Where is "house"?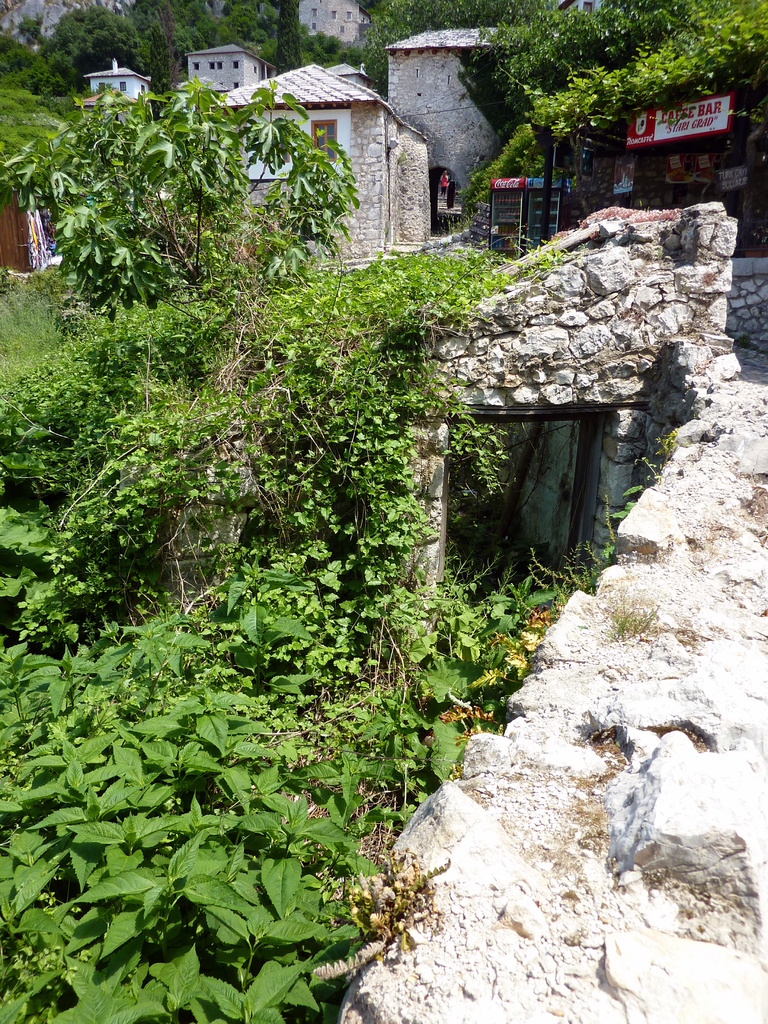
[388,26,539,209].
